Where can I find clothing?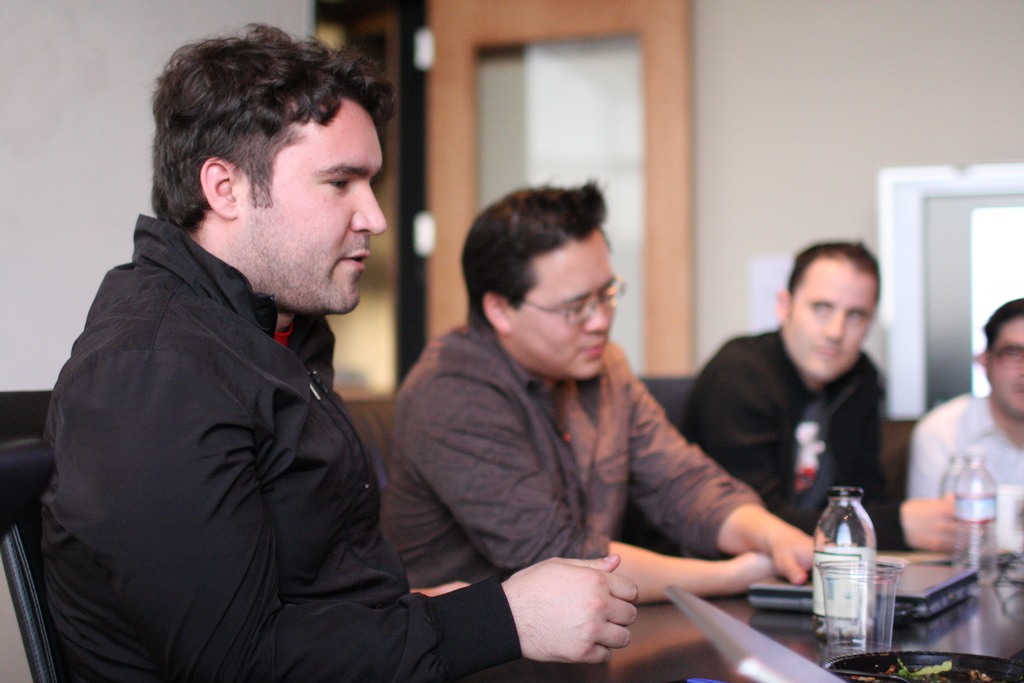
You can find it at BBox(915, 386, 1023, 511).
